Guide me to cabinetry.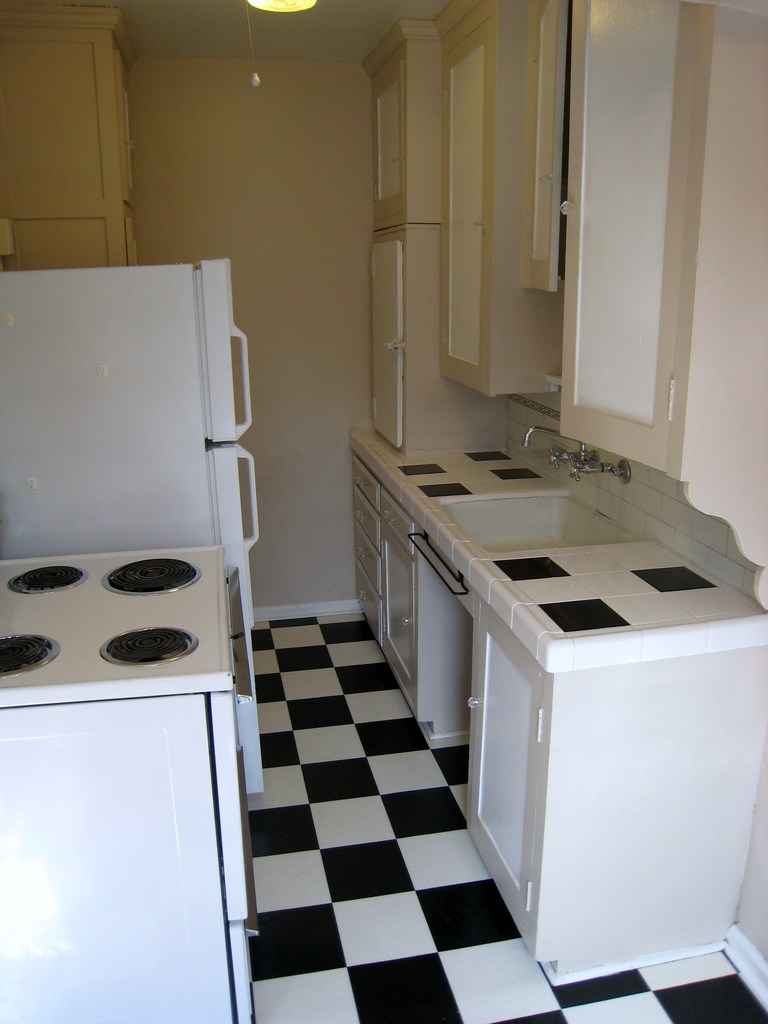
Guidance: 520,0,767,589.
